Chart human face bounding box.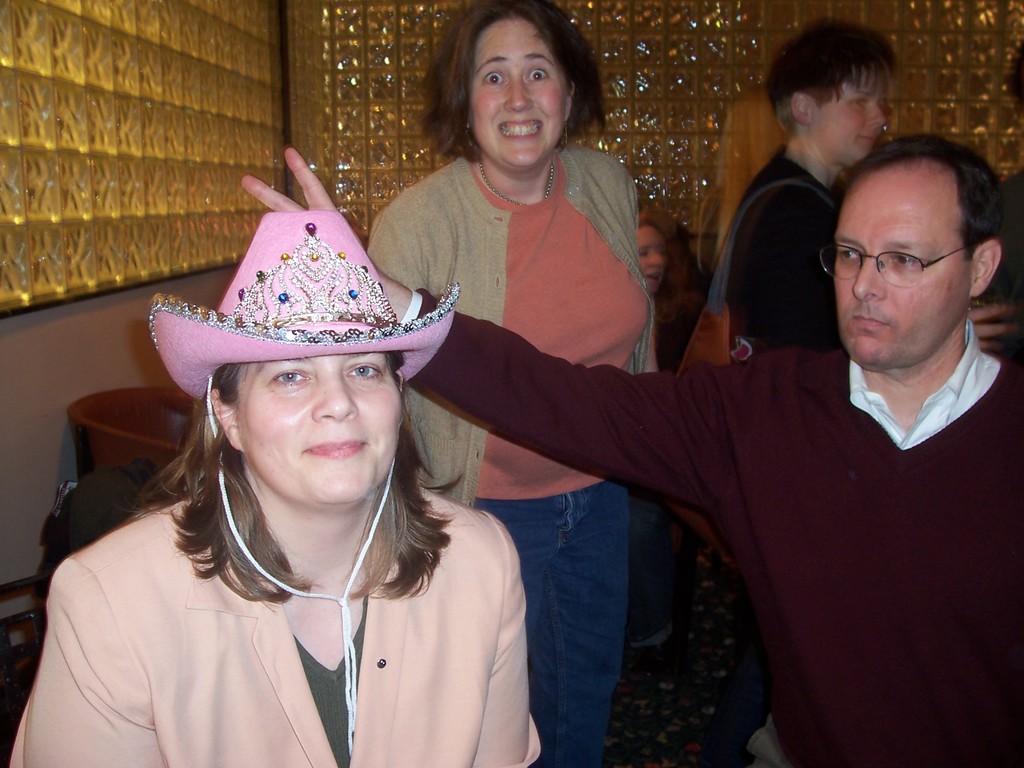
Charted: [801, 67, 879, 166].
